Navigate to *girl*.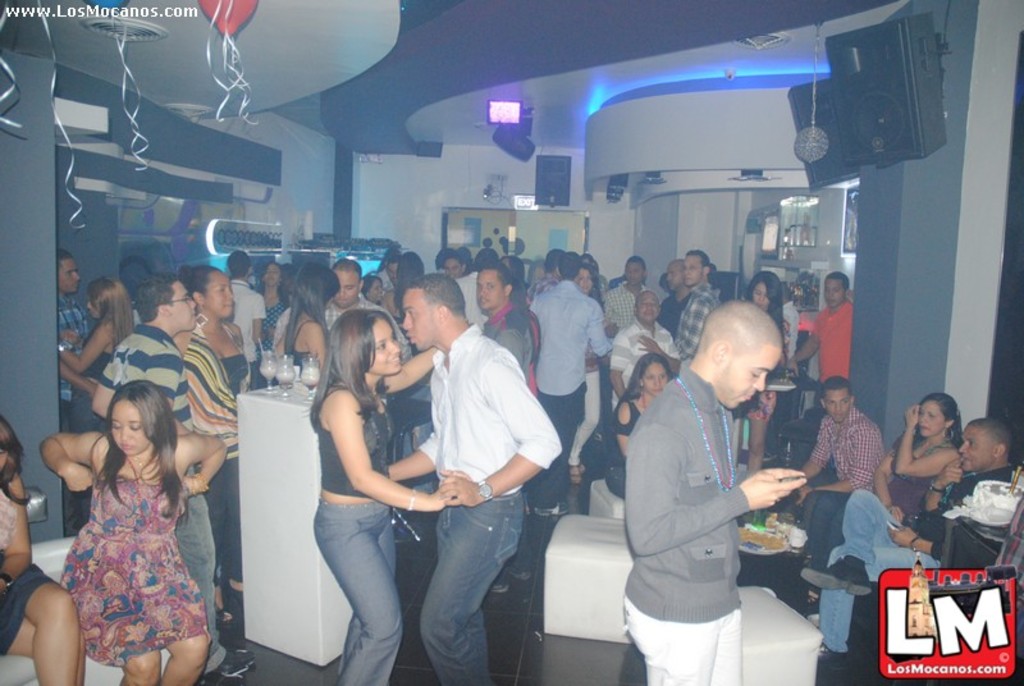
Navigation target: select_region(804, 392, 968, 598).
